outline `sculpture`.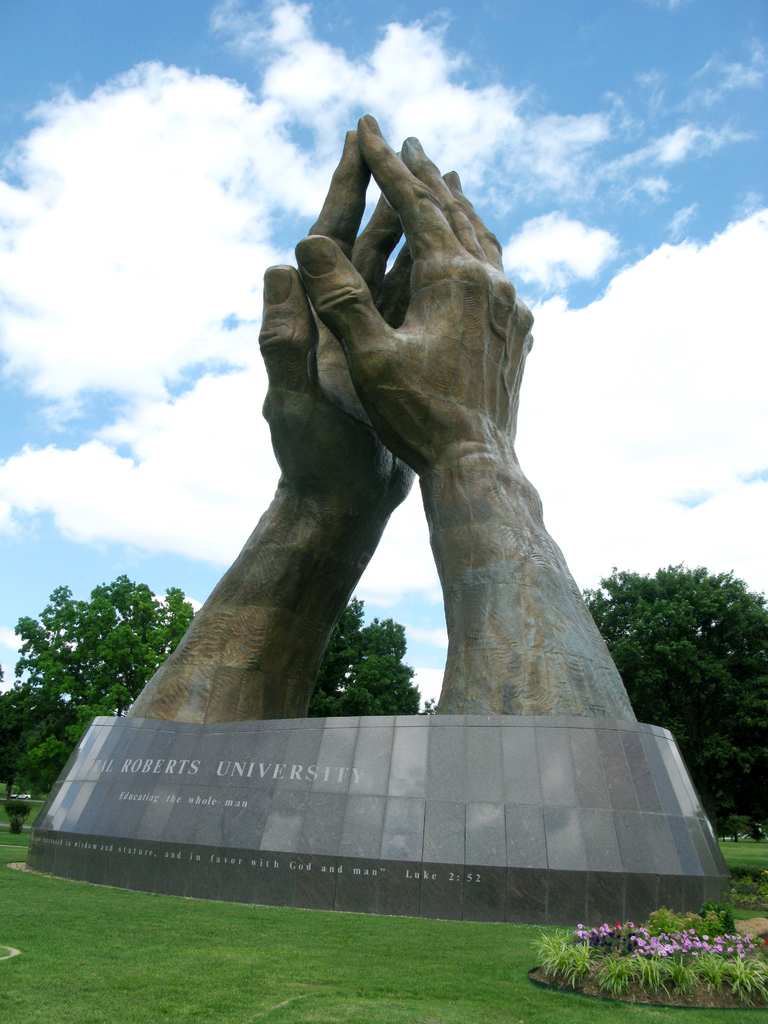
Outline: 124 116 641 726.
